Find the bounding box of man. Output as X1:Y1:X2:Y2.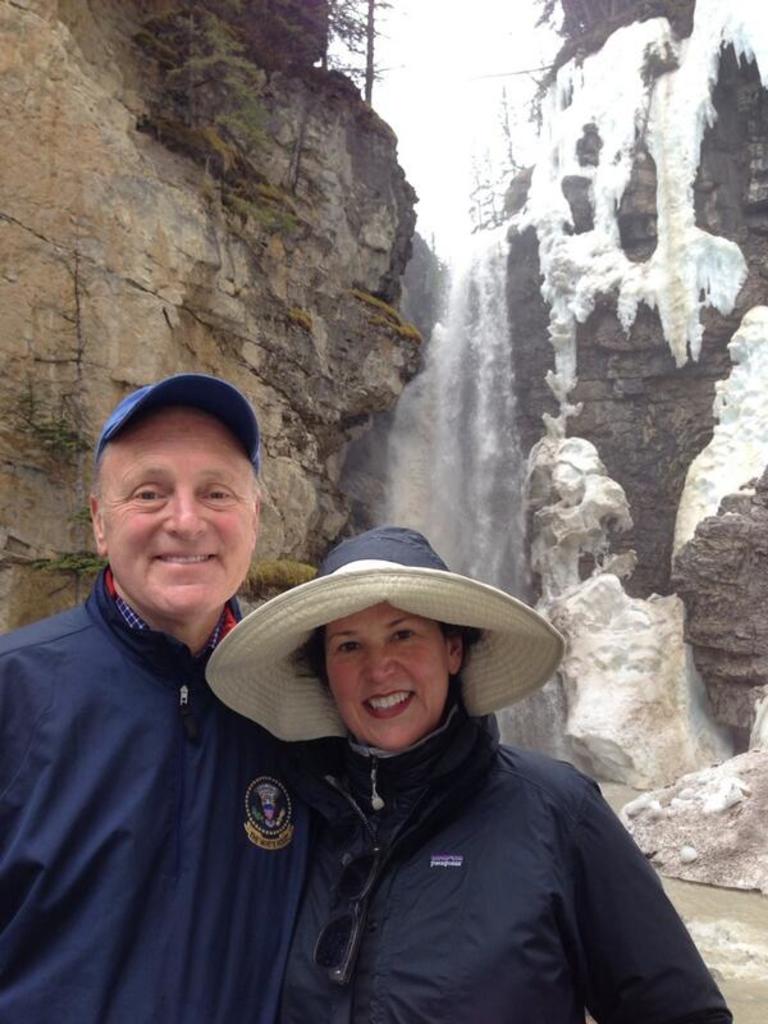
12:365:319:1012.
